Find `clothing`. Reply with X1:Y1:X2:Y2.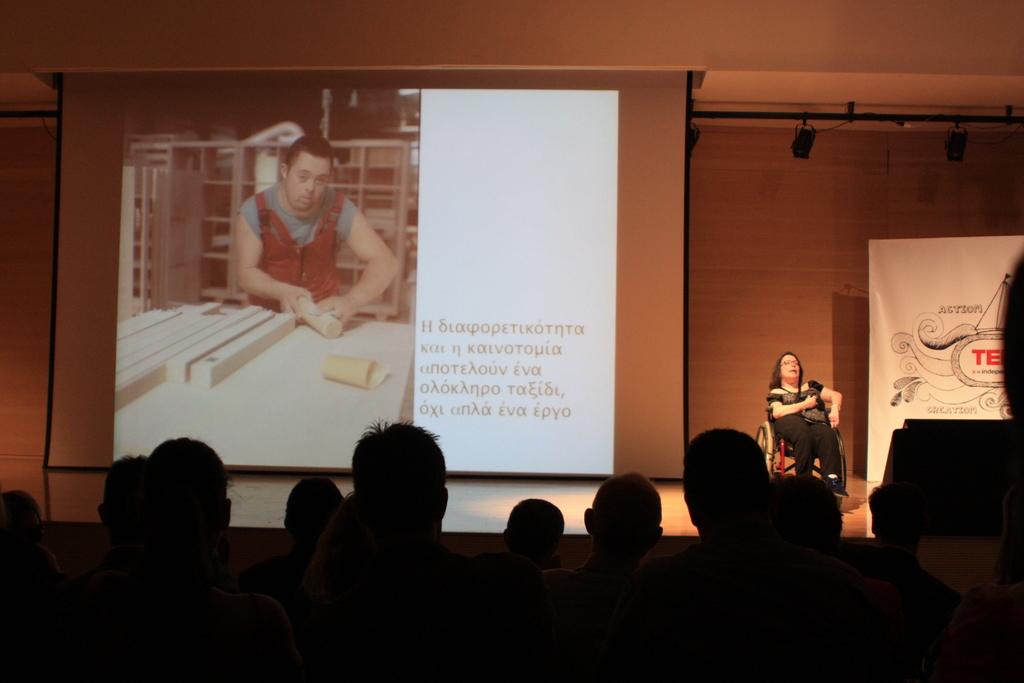
234:159:386:339.
